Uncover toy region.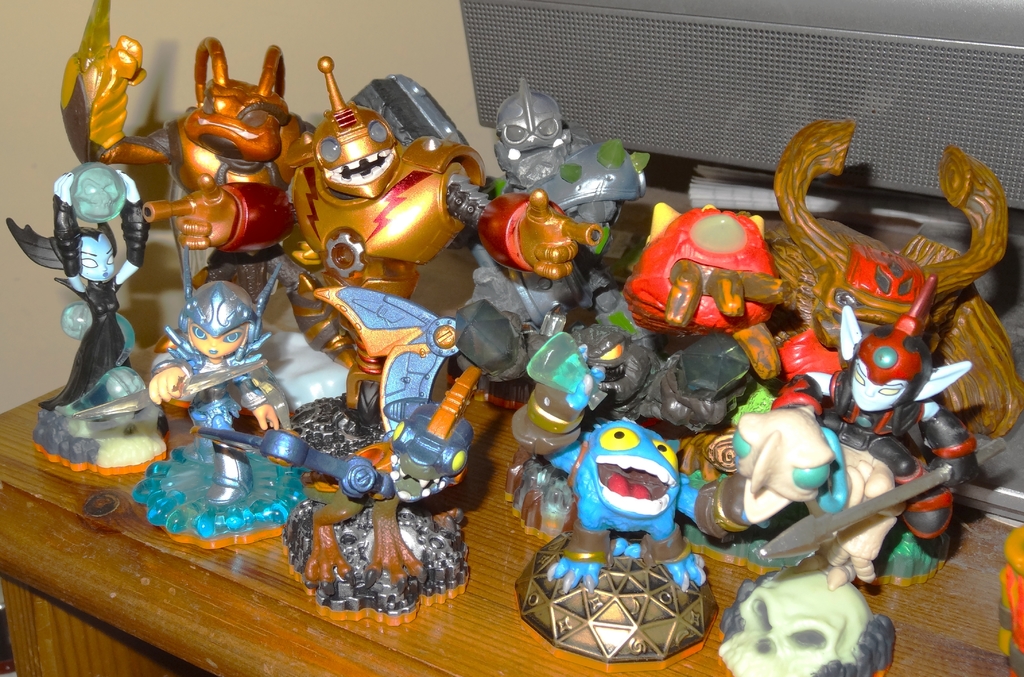
Uncovered: [x1=184, y1=365, x2=483, y2=635].
